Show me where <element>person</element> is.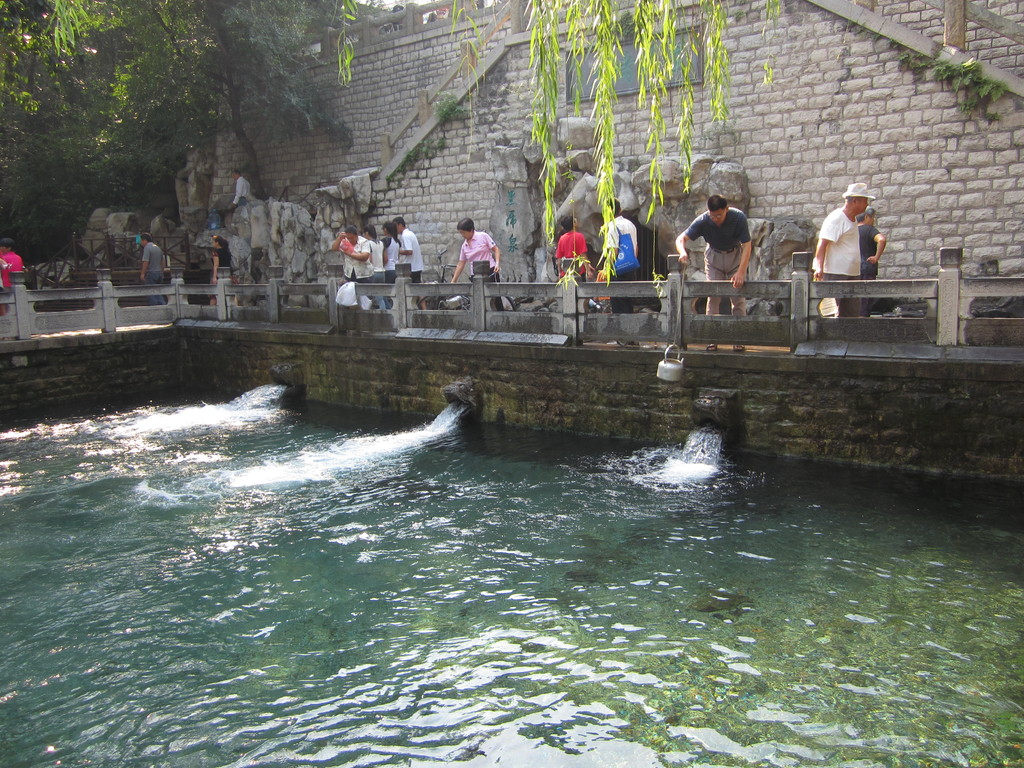
<element>person</element> is at [0, 239, 22, 311].
